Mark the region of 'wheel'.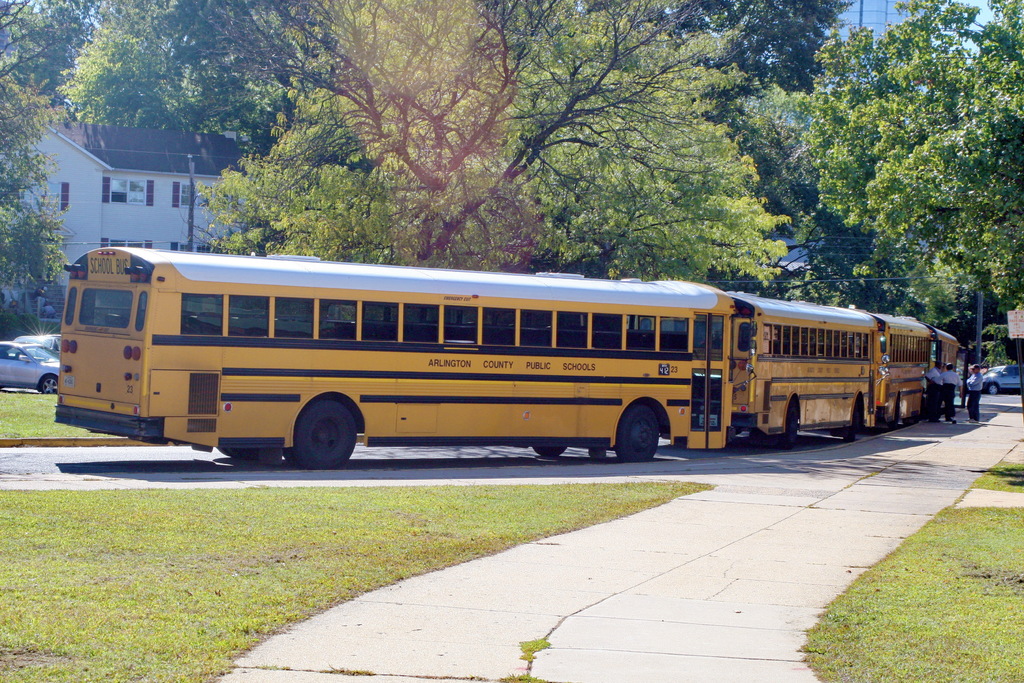
Region: box=[781, 406, 797, 448].
